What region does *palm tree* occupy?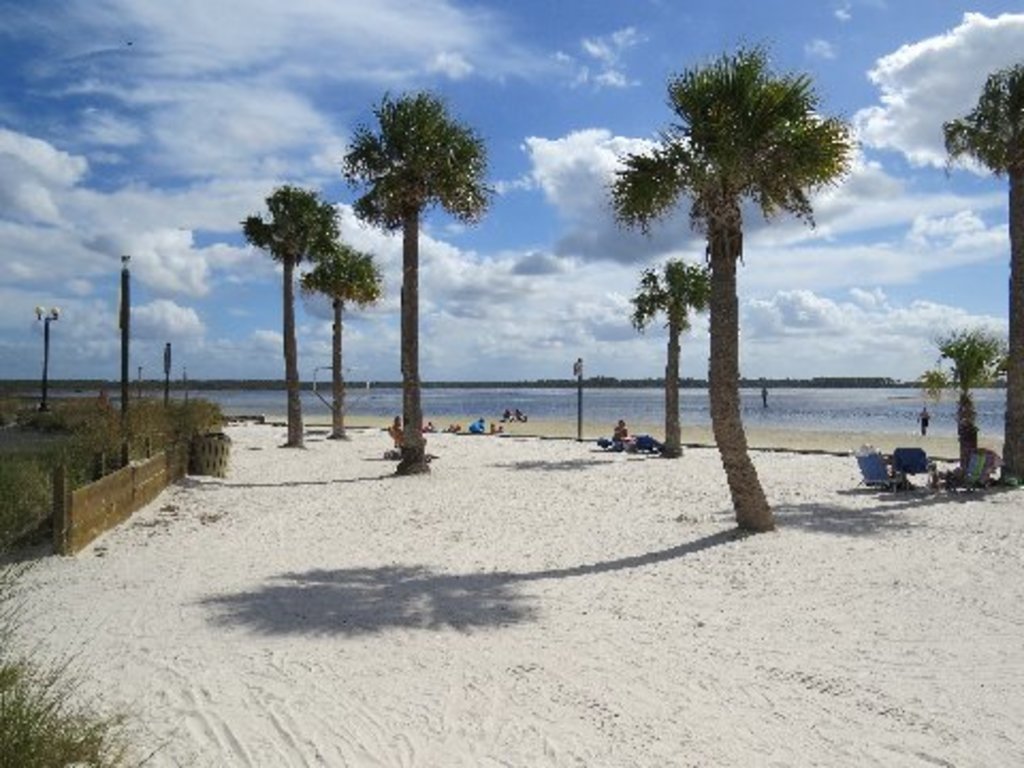
detection(960, 58, 1022, 480).
